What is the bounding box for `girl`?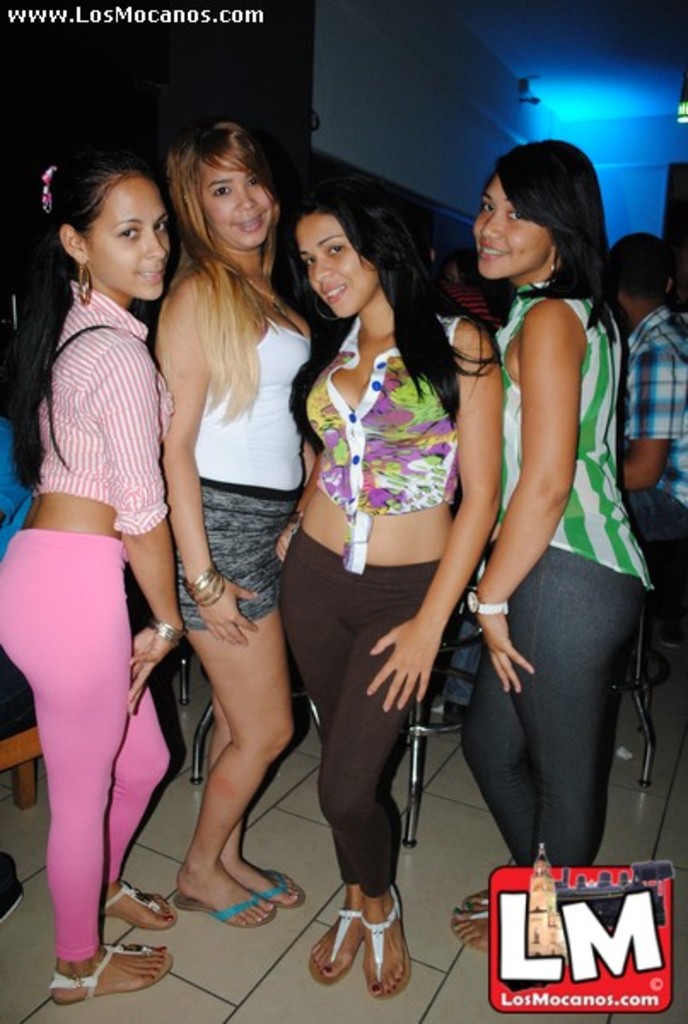
{"left": 456, "top": 138, "right": 657, "bottom": 959}.
